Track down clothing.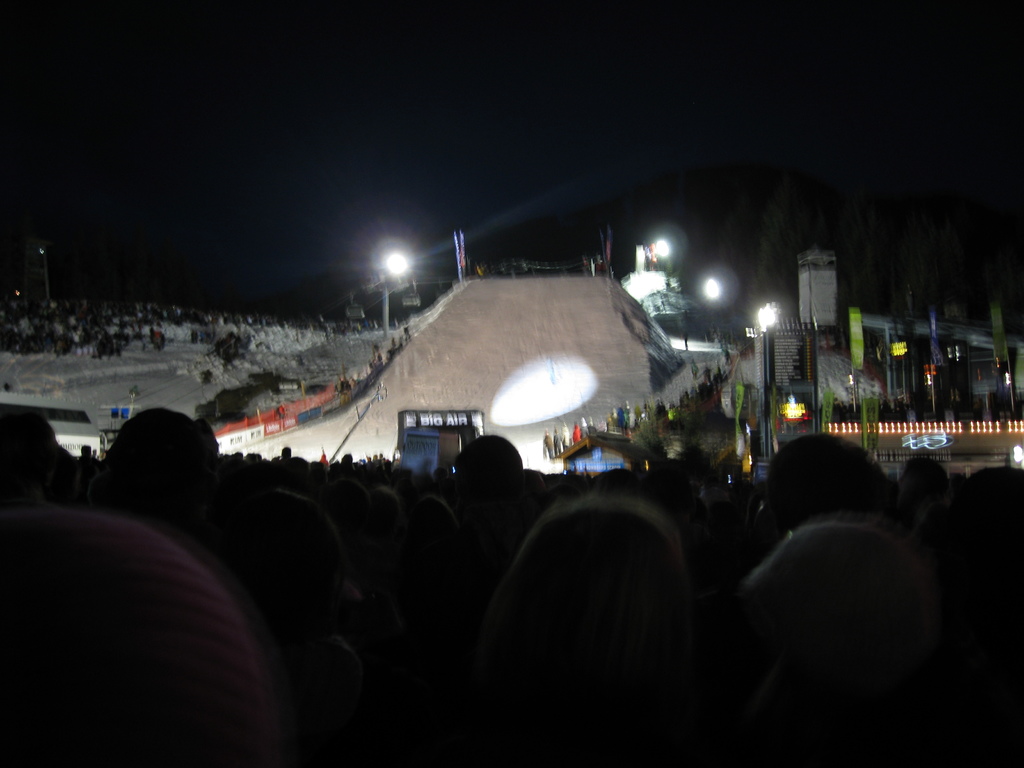
Tracked to bbox(0, 465, 322, 766).
